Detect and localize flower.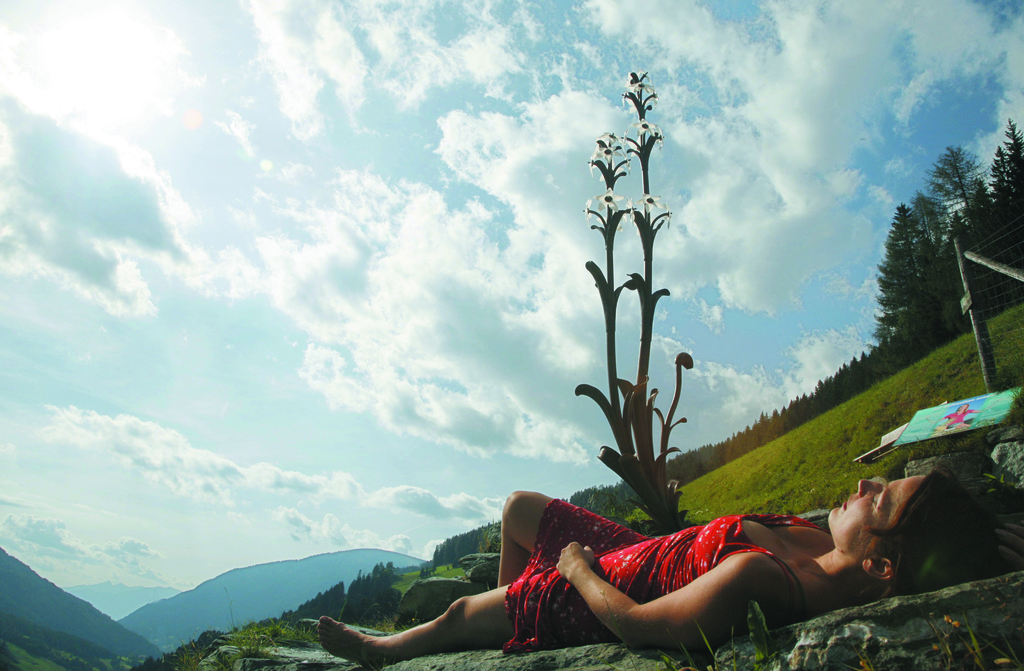
Localized at region(632, 117, 657, 138).
